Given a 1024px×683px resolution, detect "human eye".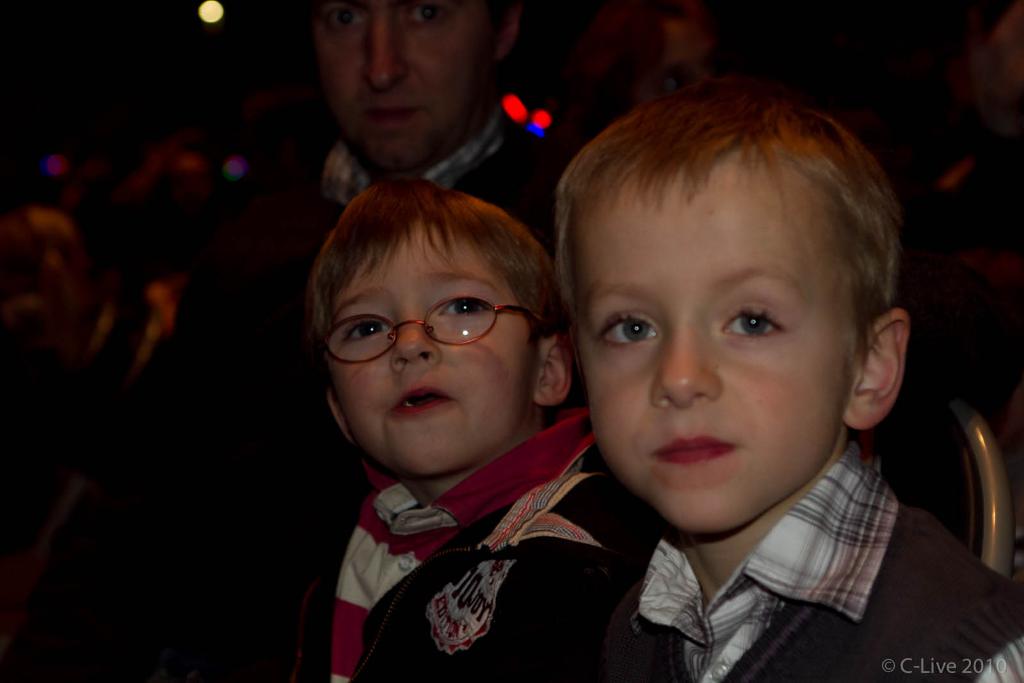
region(438, 287, 492, 319).
